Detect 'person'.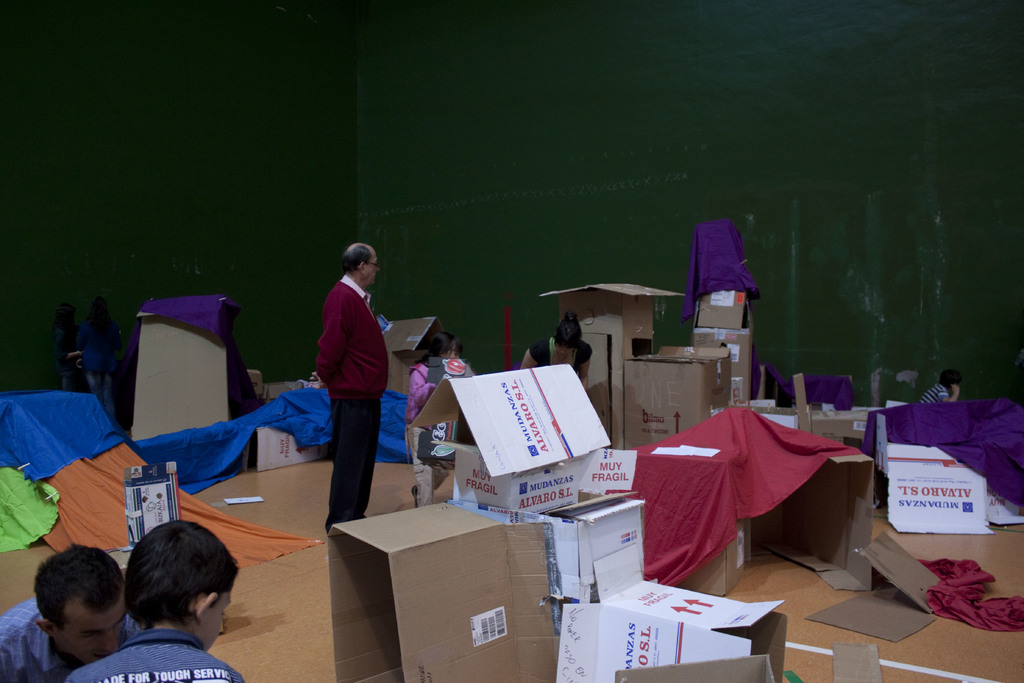
Detected at Rect(0, 544, 141, 682).
